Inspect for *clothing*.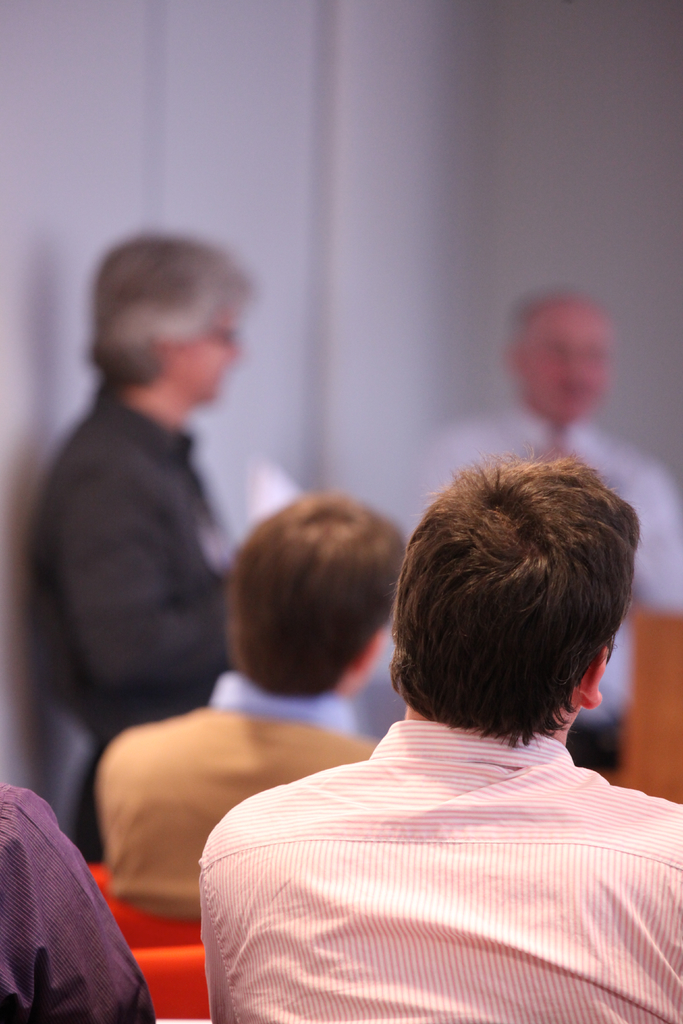
Inspection: bbox=[201, 721, 682, 1023].
